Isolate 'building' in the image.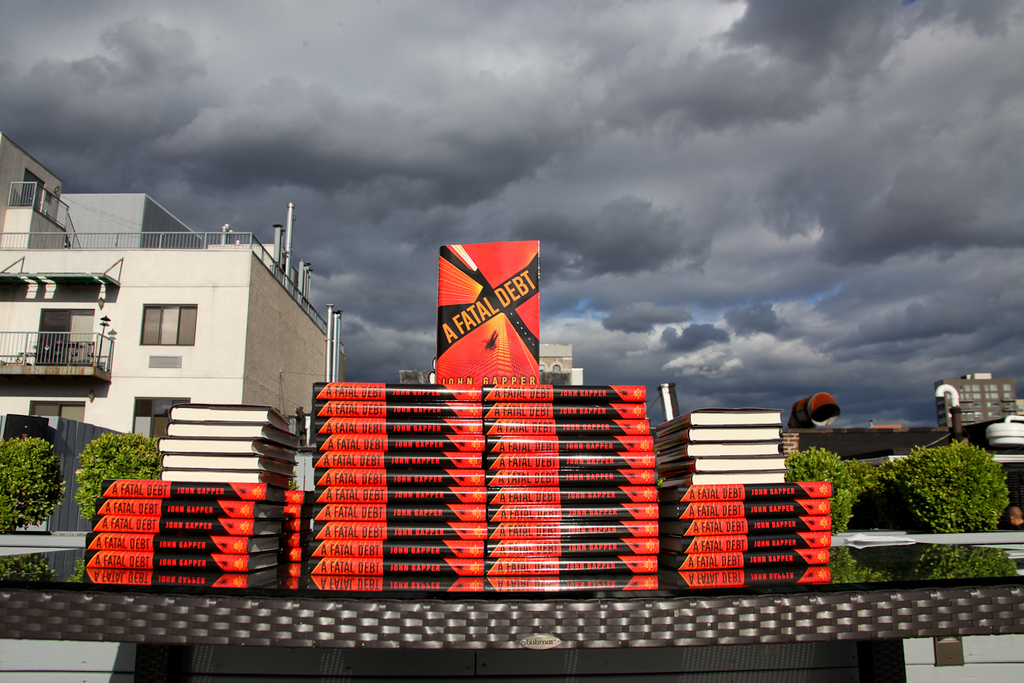
Isolated region: x1=2 y1=133 x2=347 y2=530.
